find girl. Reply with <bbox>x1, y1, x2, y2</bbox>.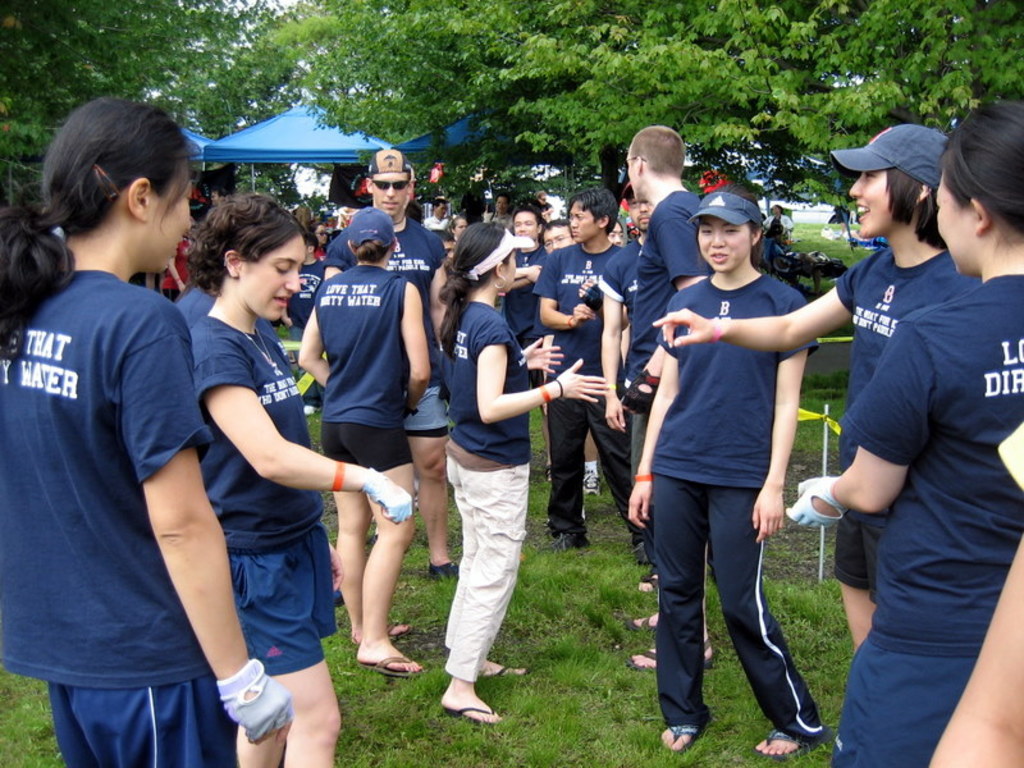
<bbox>0, 97, 292, 767</bbox>.
